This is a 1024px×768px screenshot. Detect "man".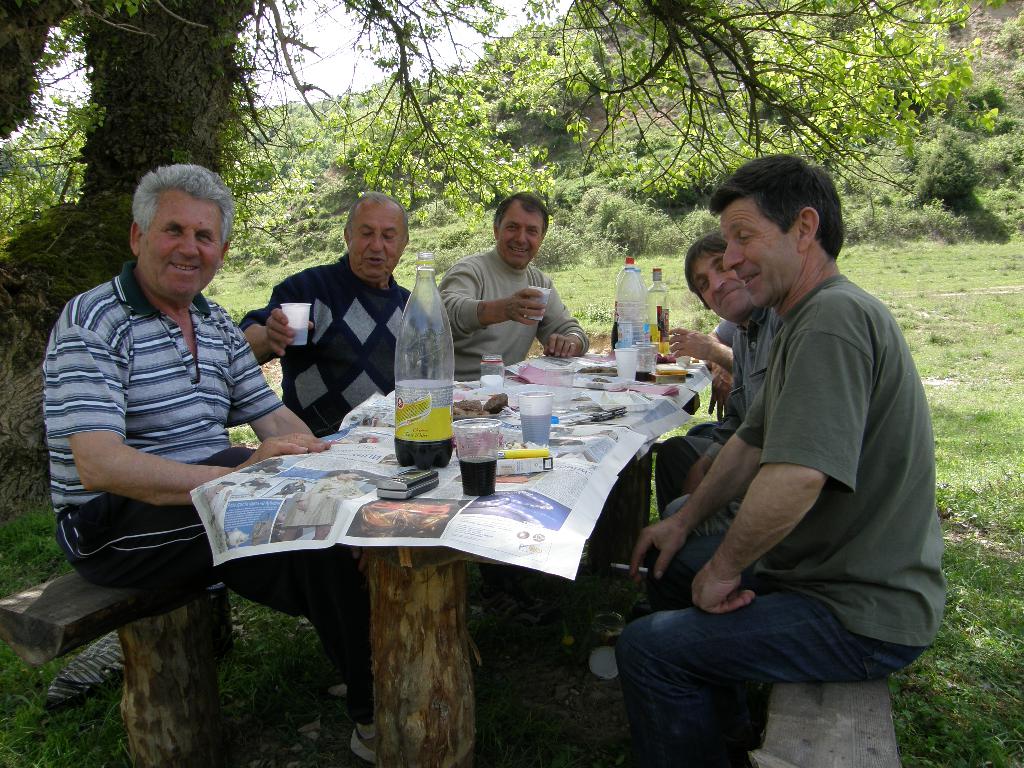
[x1=654, y1=232, x2=785, y2=540].
